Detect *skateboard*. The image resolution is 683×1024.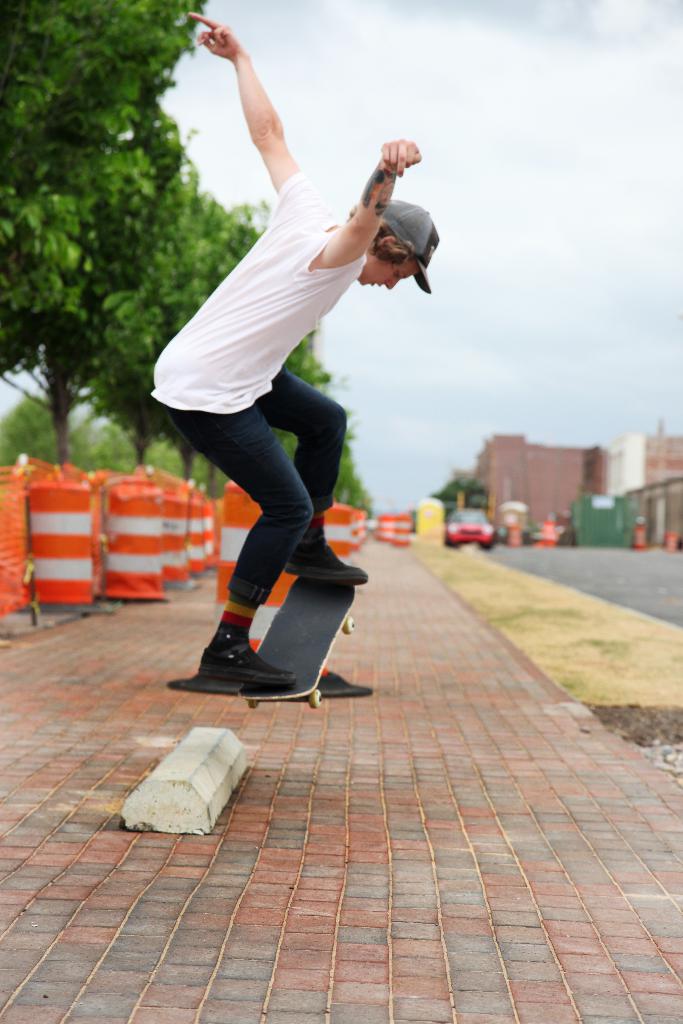
187 535 362 705.
